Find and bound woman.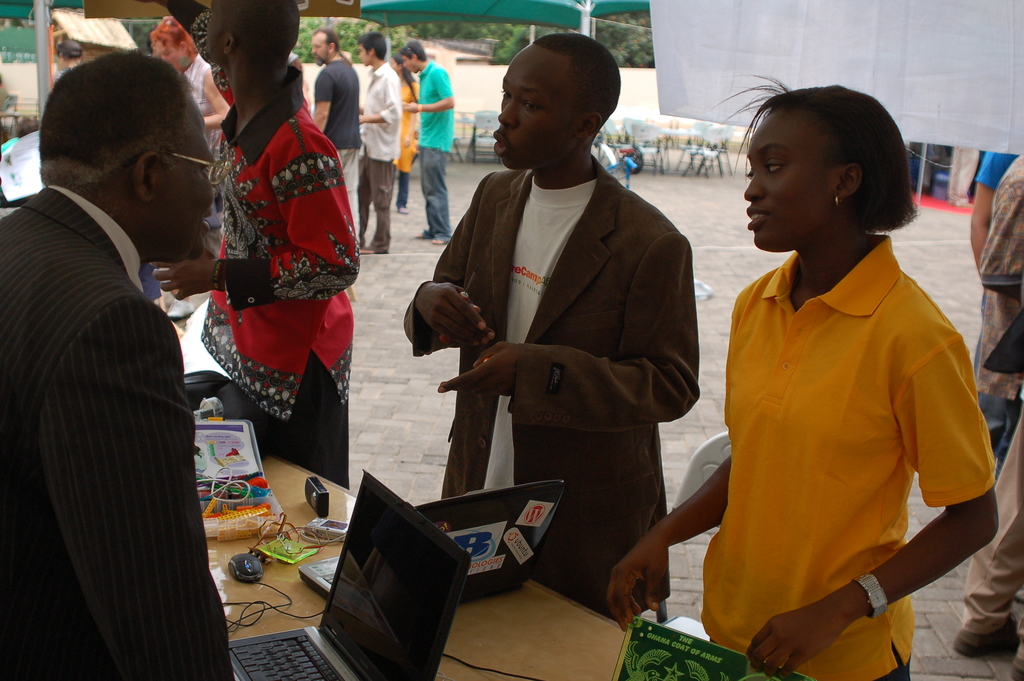
Bound: box=[385, 52, 428, 220].
